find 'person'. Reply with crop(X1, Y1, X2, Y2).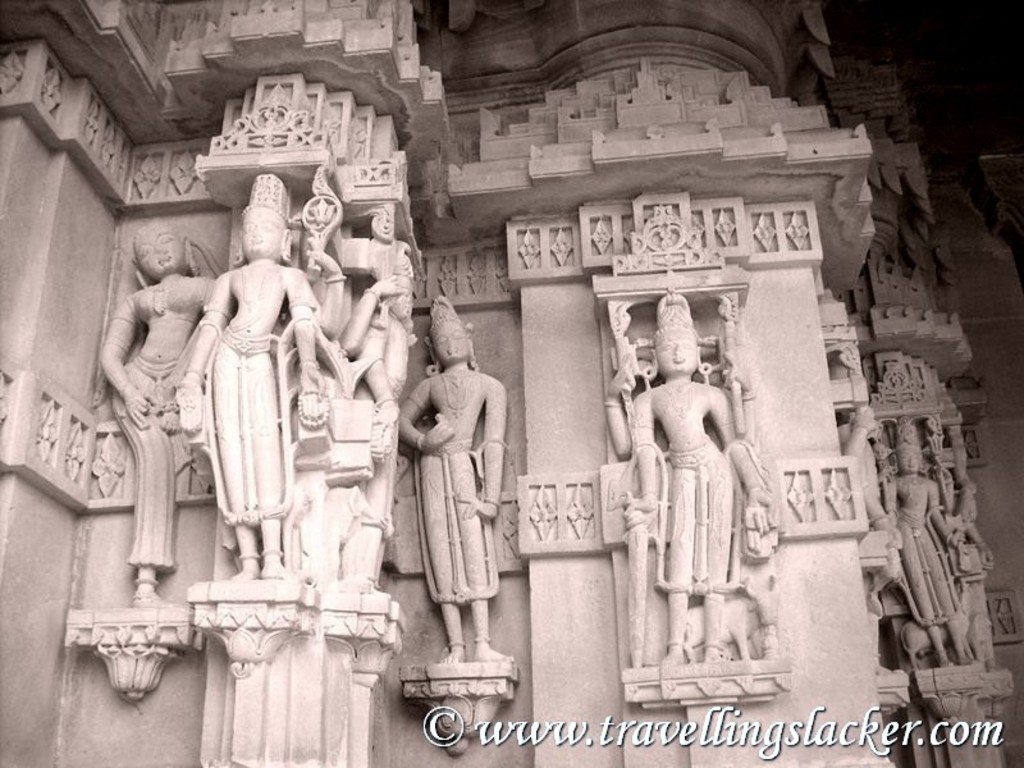
crop(179, 174, 326, 584).
